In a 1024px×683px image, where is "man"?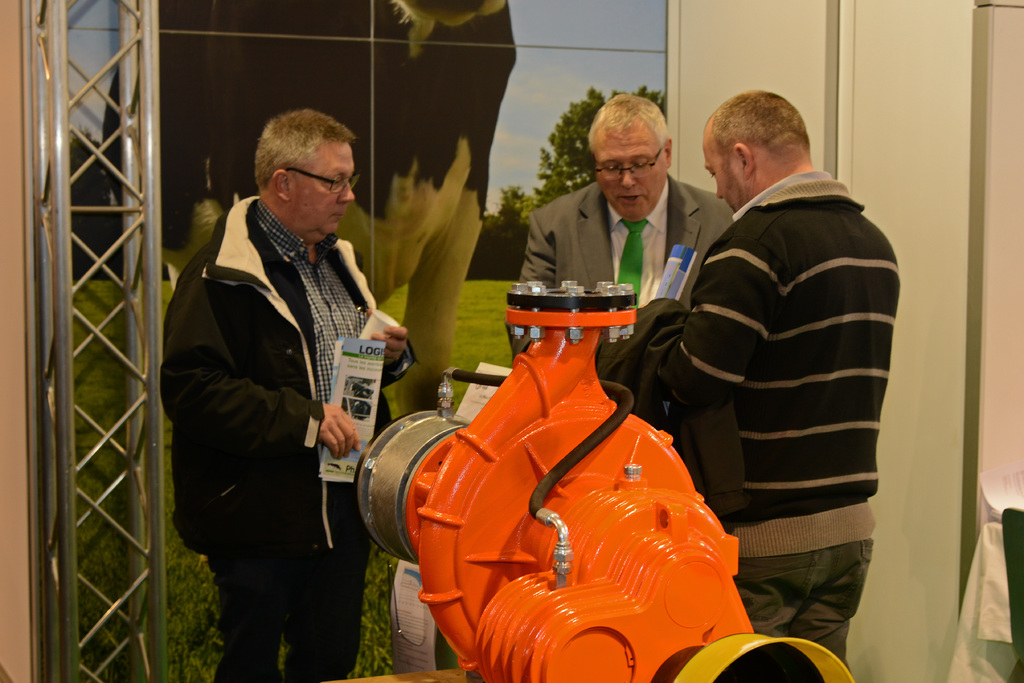
<box>648,89,904,671</box>.
